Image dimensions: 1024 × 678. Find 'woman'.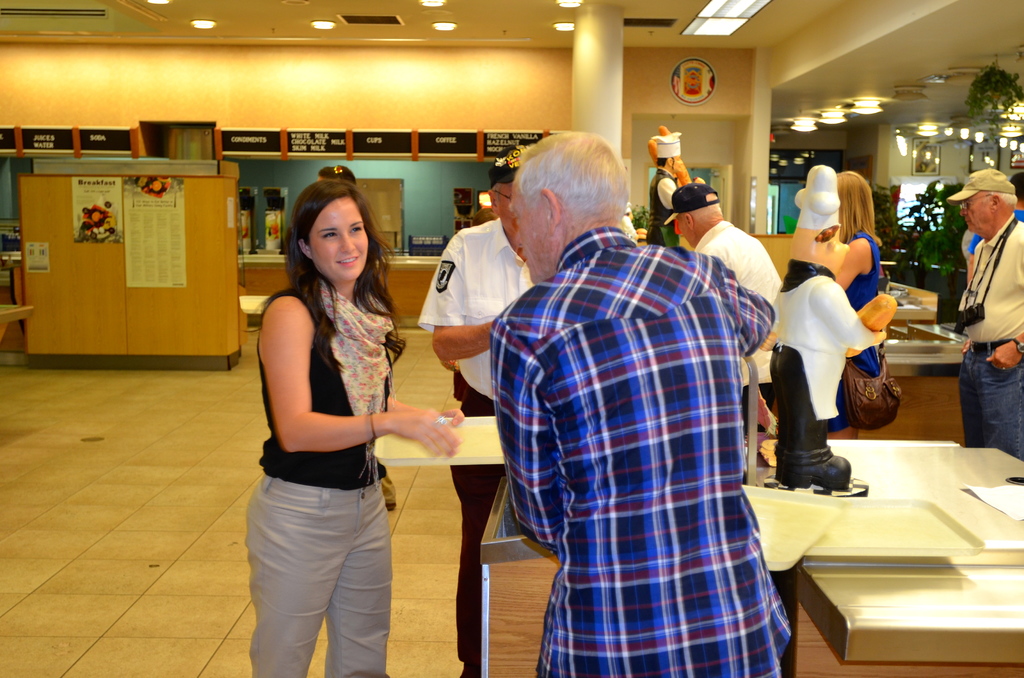
detection(229, 161, 427, 654).
